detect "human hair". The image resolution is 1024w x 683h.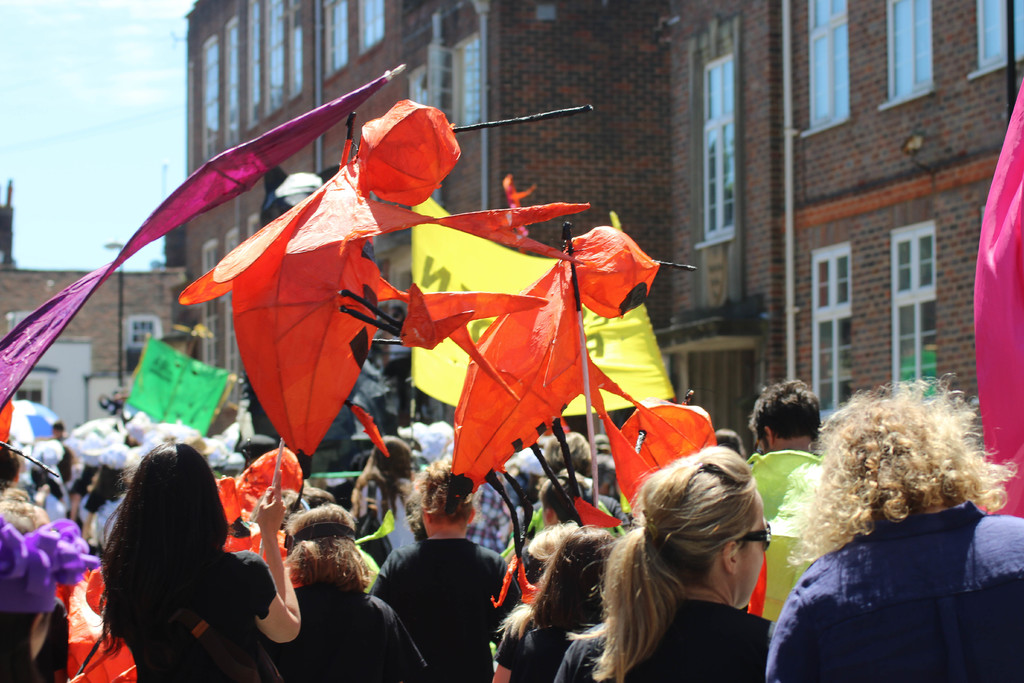
{"left": 86, "top": 472, "right": 129, "bottom": 506}.
